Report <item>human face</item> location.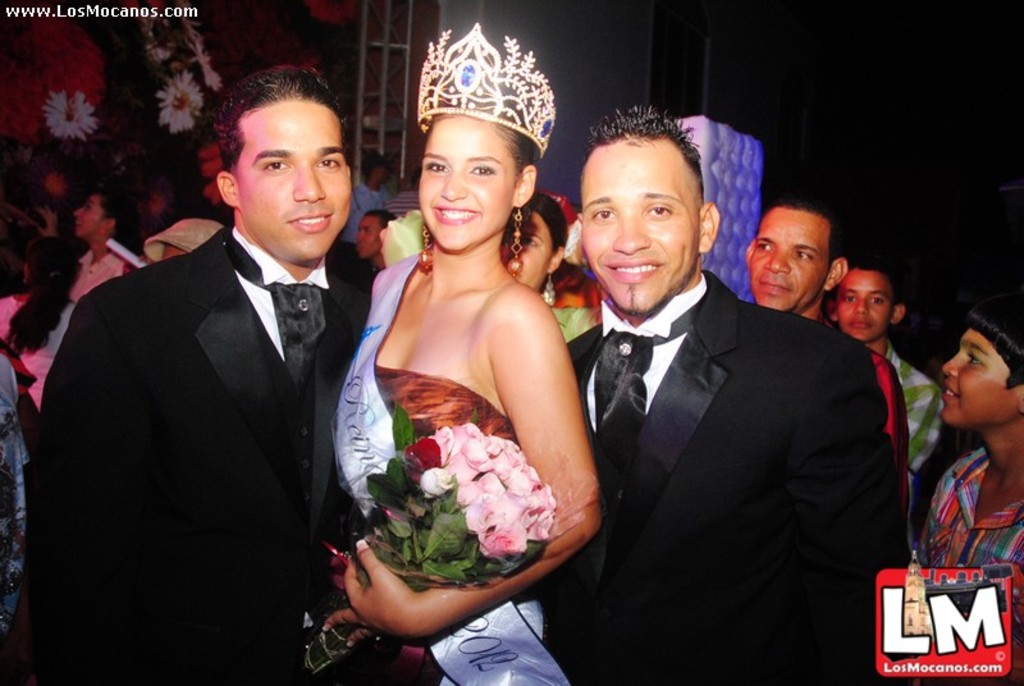
Report: Rect(356, 215, 381, 256).
